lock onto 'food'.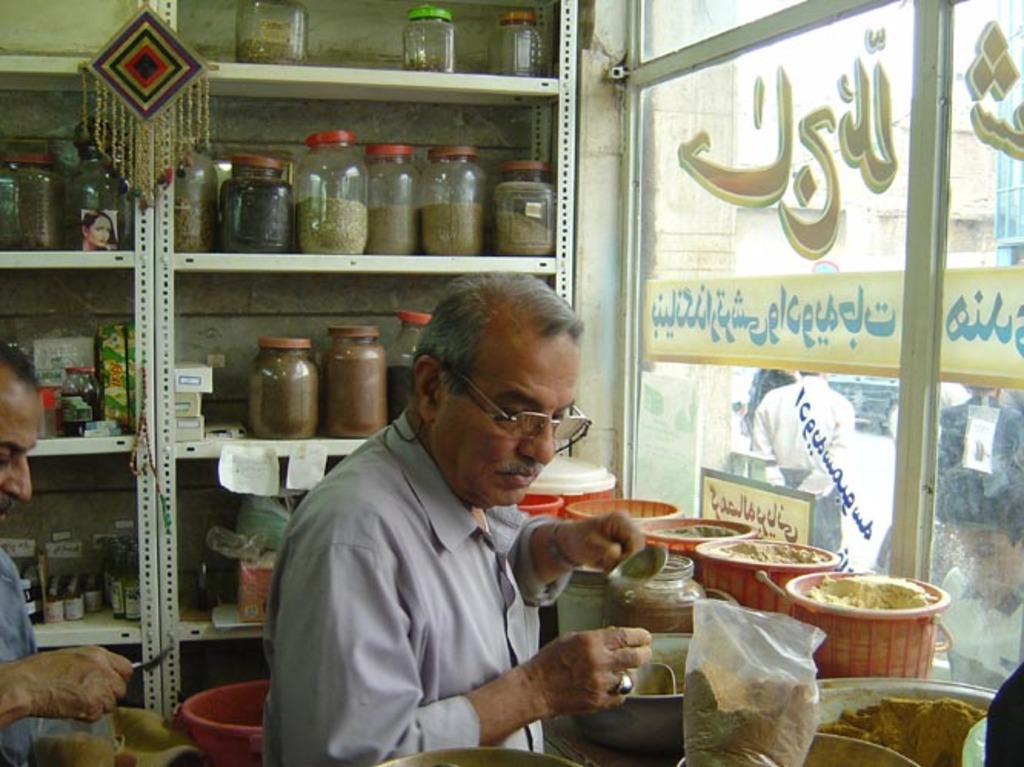
Locked: {"x1": 606, "y1": 590, "x2": 698, "y2": 635}.
